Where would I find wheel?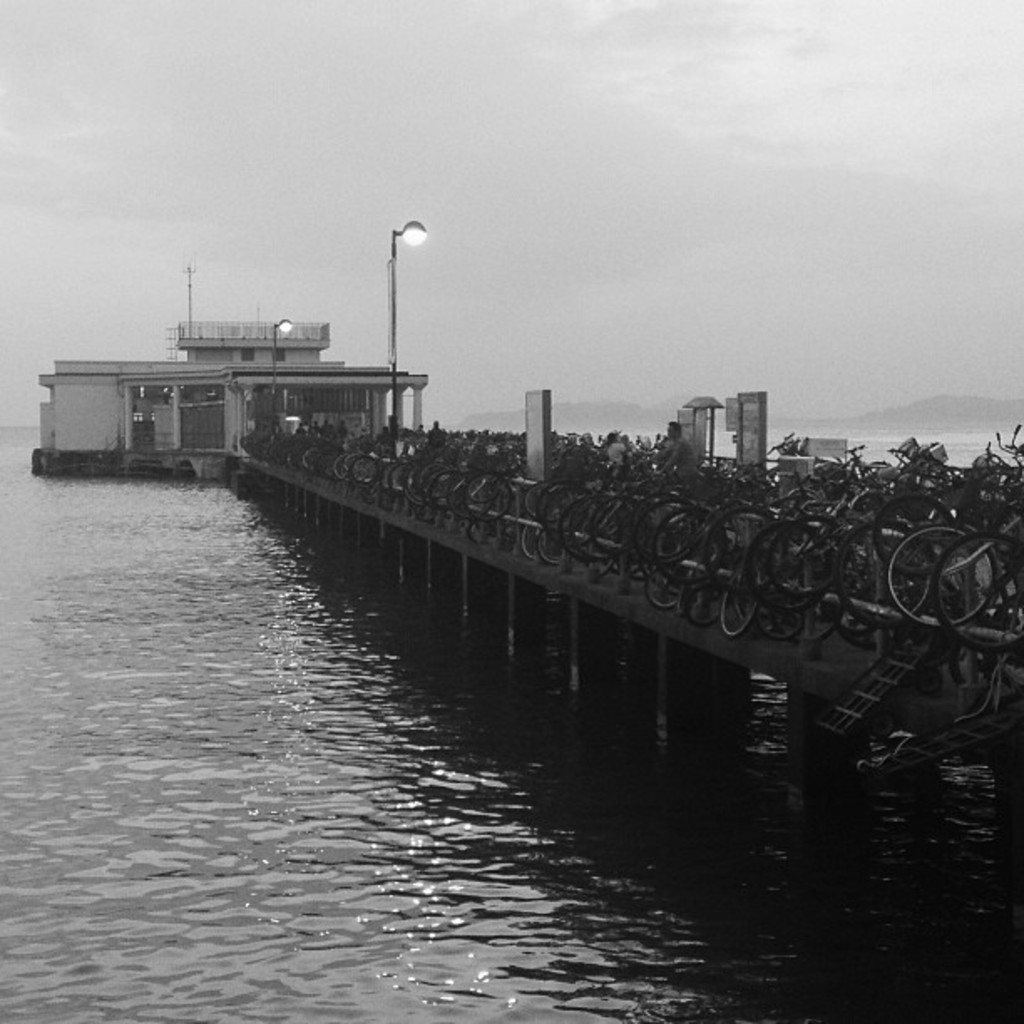
At left=756, top=547, right=813, bottom=643.
